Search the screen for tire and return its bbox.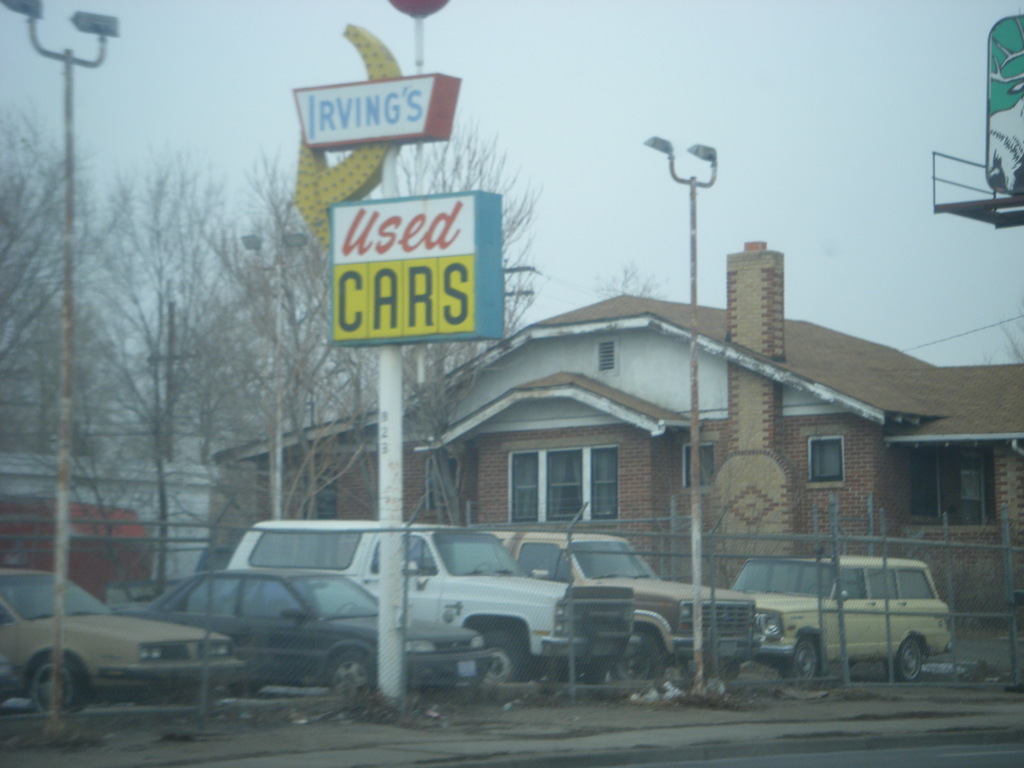
Found: [609, 630, 664, 692].
